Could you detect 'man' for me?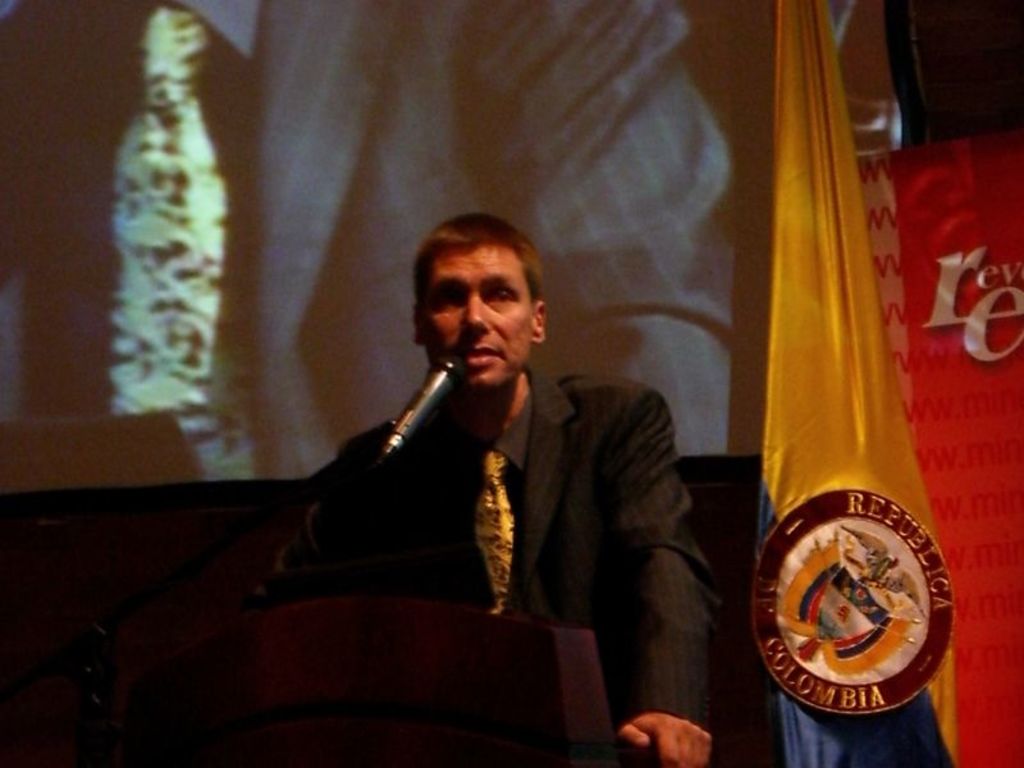
Detection result: crop(288, 209, 724, 767).
